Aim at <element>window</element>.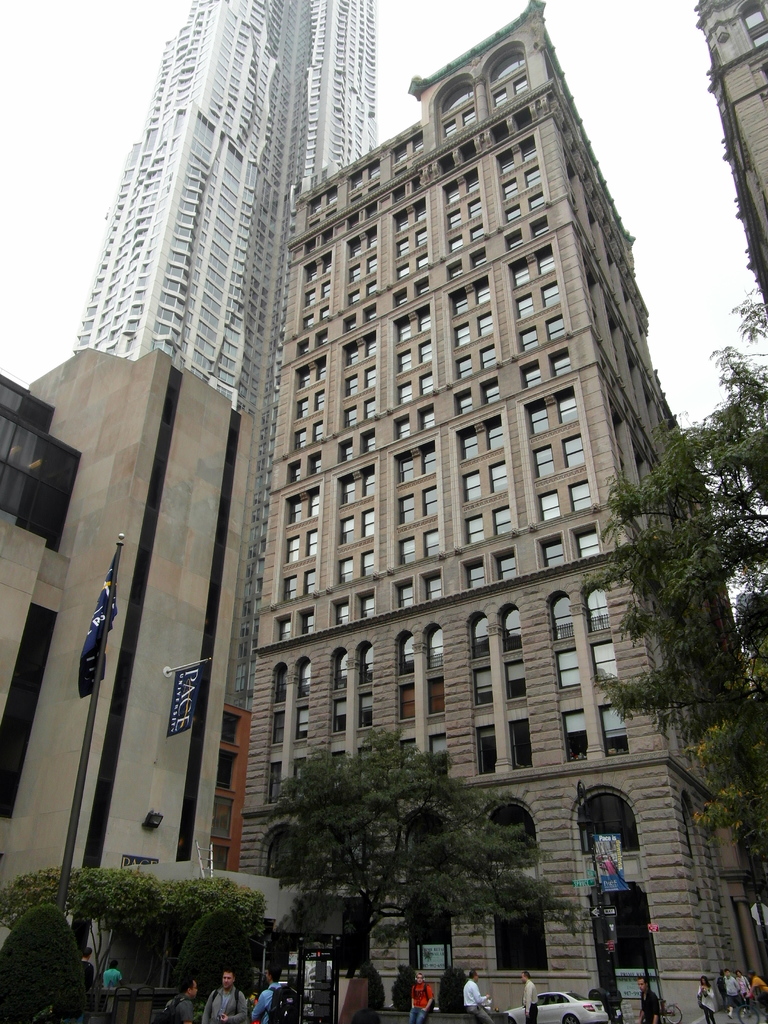
Aimed at rect(532, 220, 547, 237).
